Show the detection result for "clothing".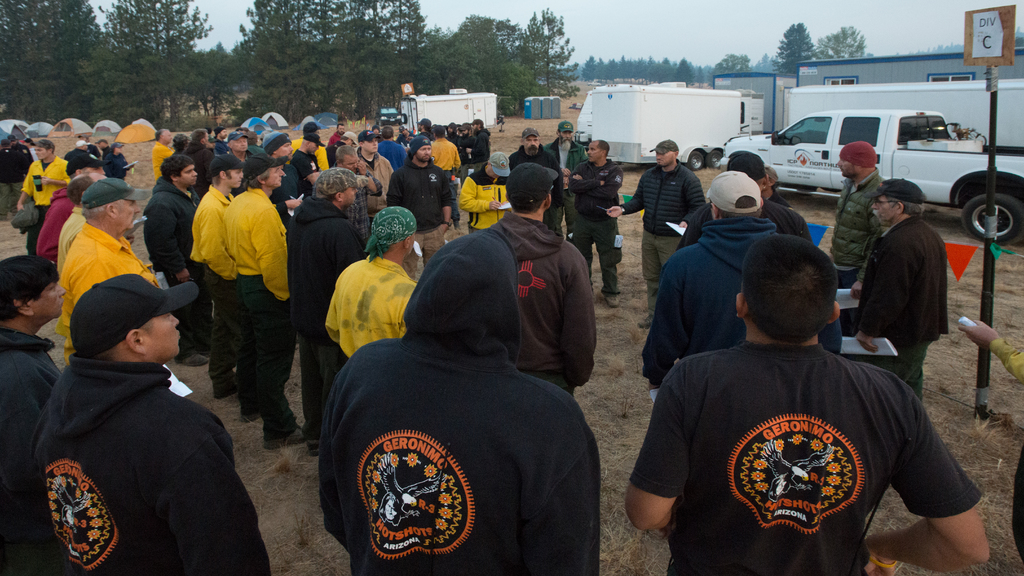
BBox(652, 218, 829, 389).
